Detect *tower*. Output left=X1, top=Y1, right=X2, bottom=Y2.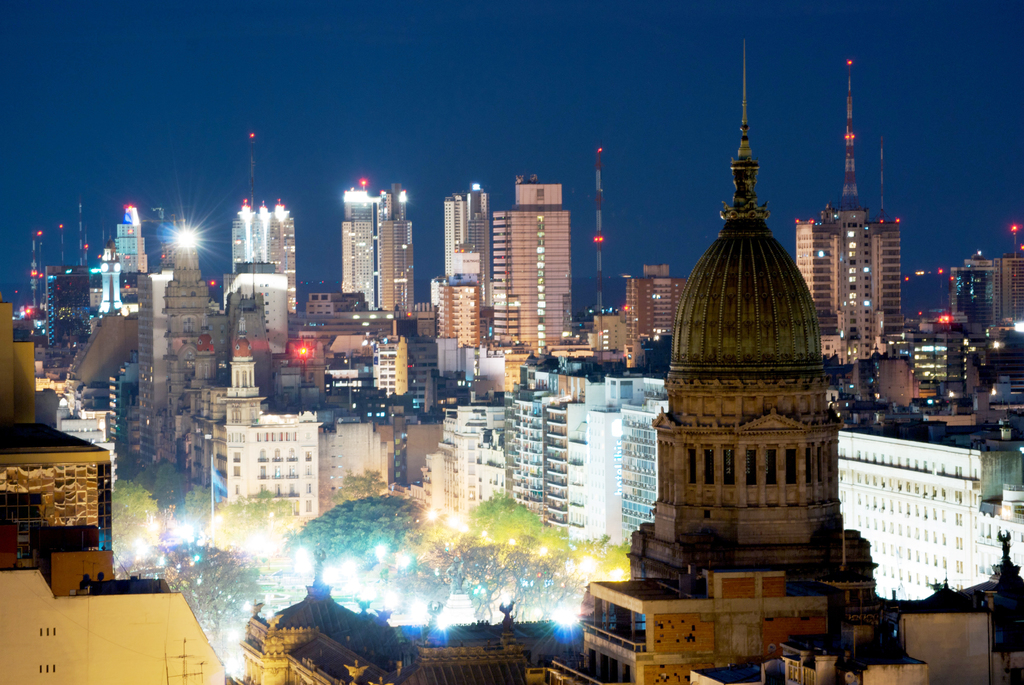
left=345, top=184, right=429, bottom=311.
